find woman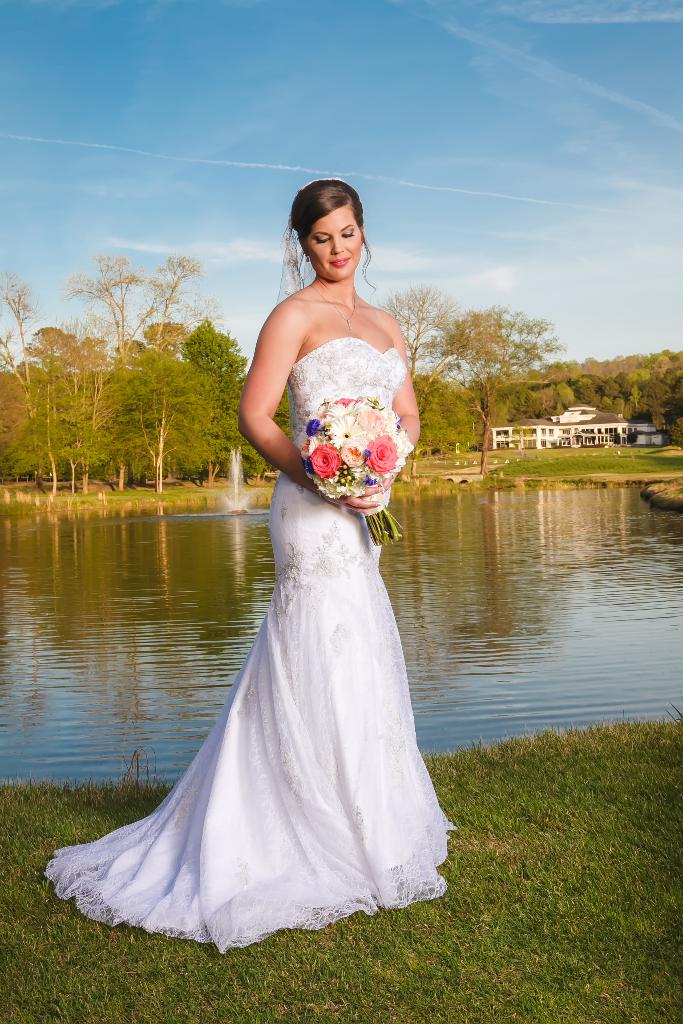
<box>45,176,463,959</box>
